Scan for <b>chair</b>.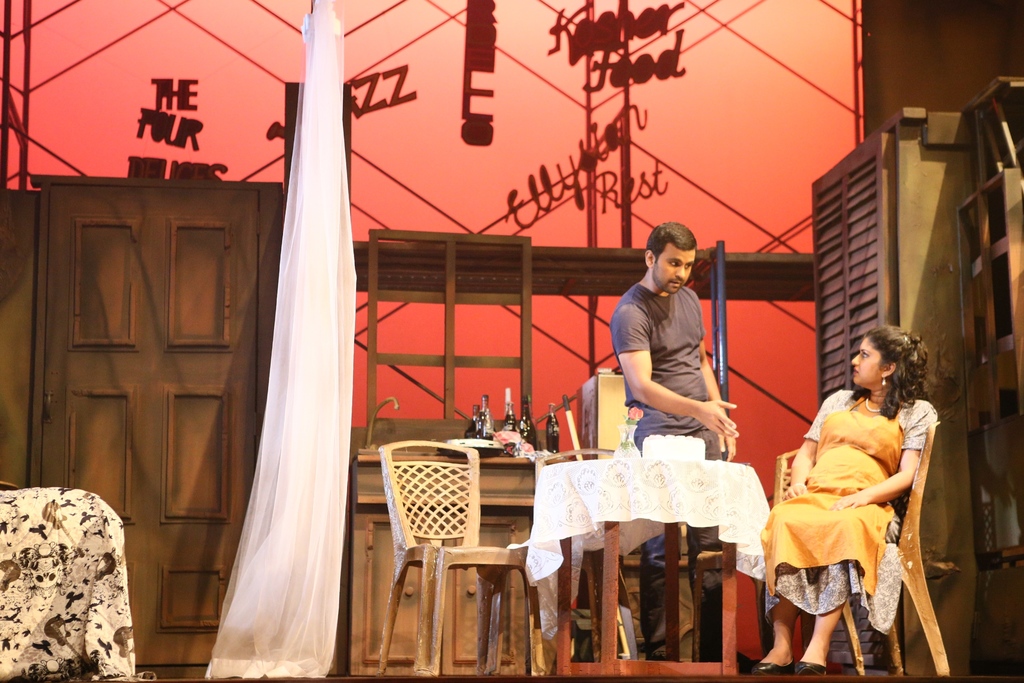
Scan result: box=[354, 465, 563, 623].
